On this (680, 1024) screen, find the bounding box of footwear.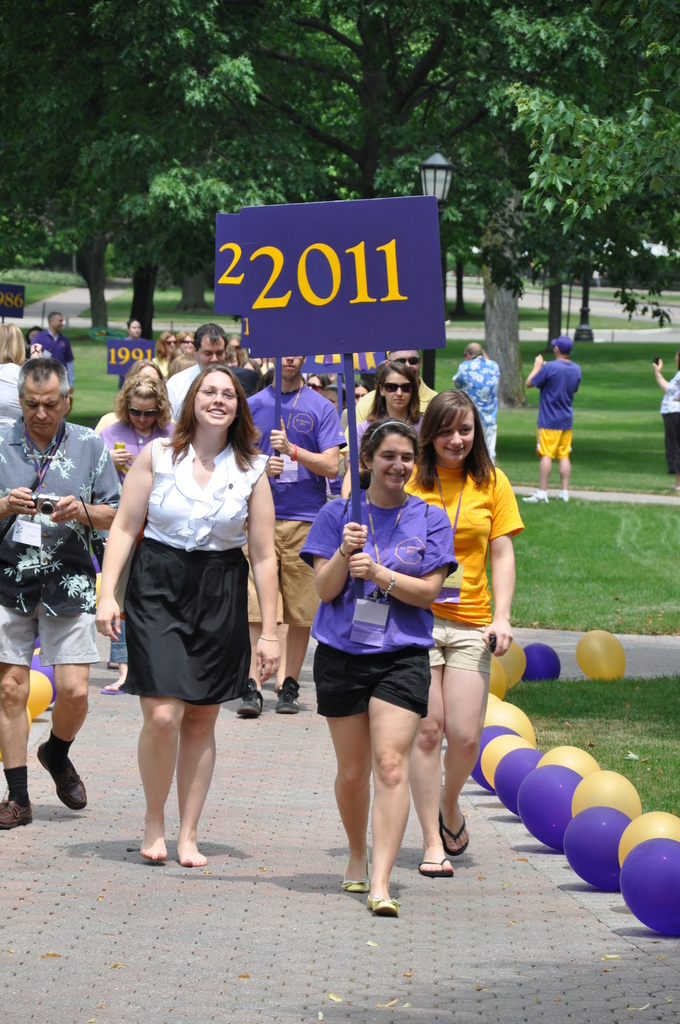
Bounding box: locate(371, 890, 398, 911).
